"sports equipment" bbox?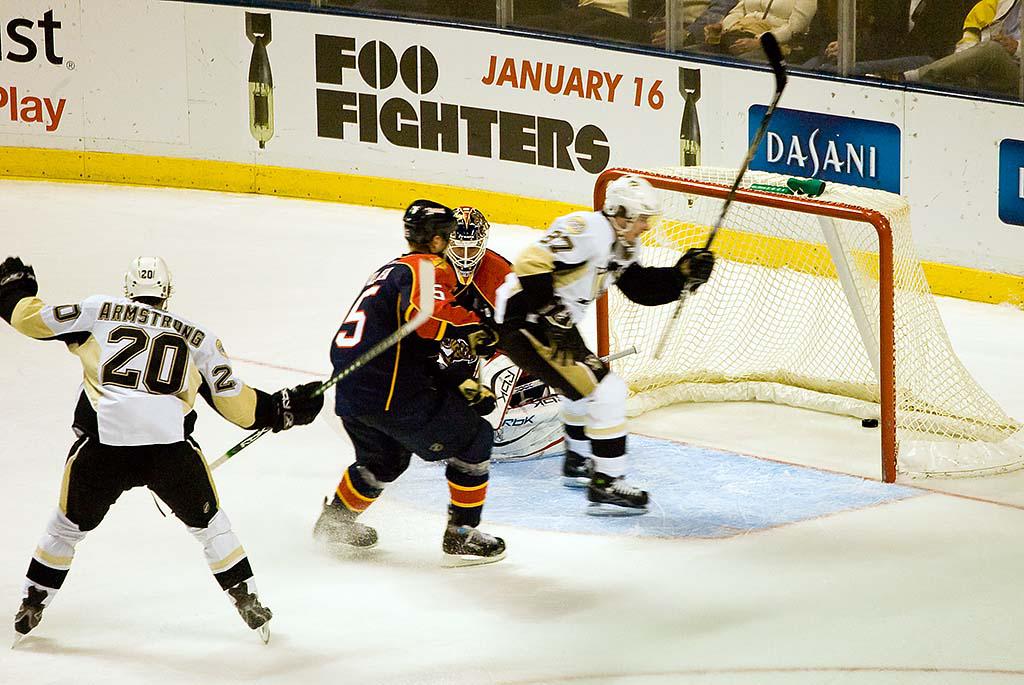
(12,592,47,647)
